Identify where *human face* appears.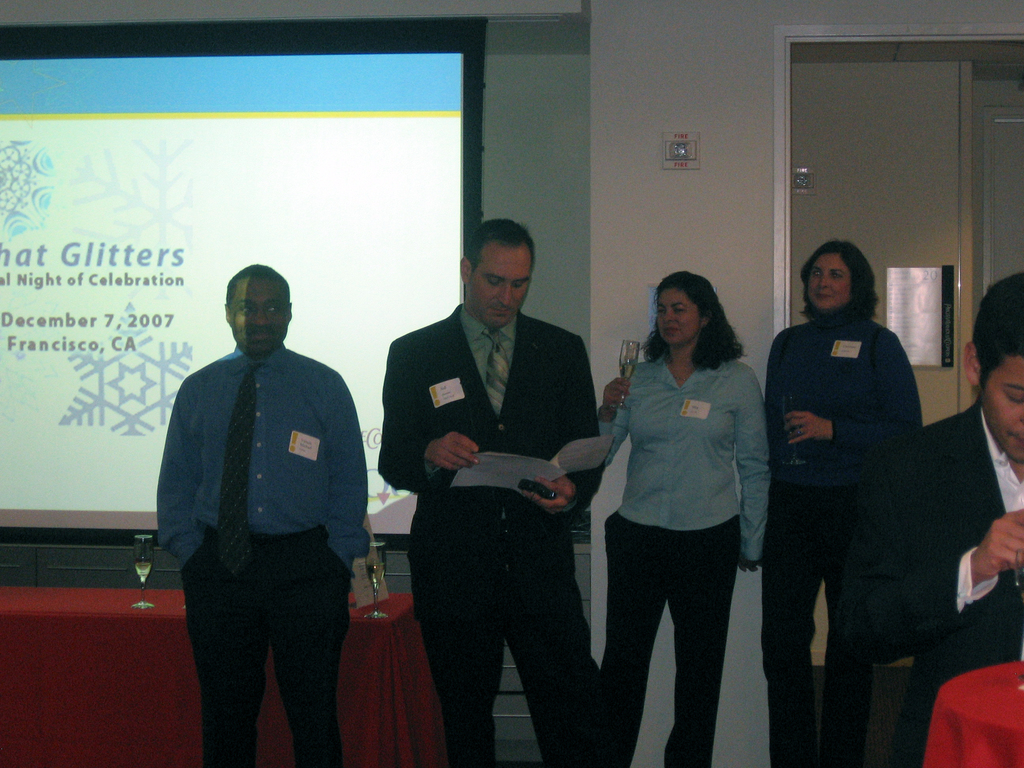
Appears at 802 256 852 308.
